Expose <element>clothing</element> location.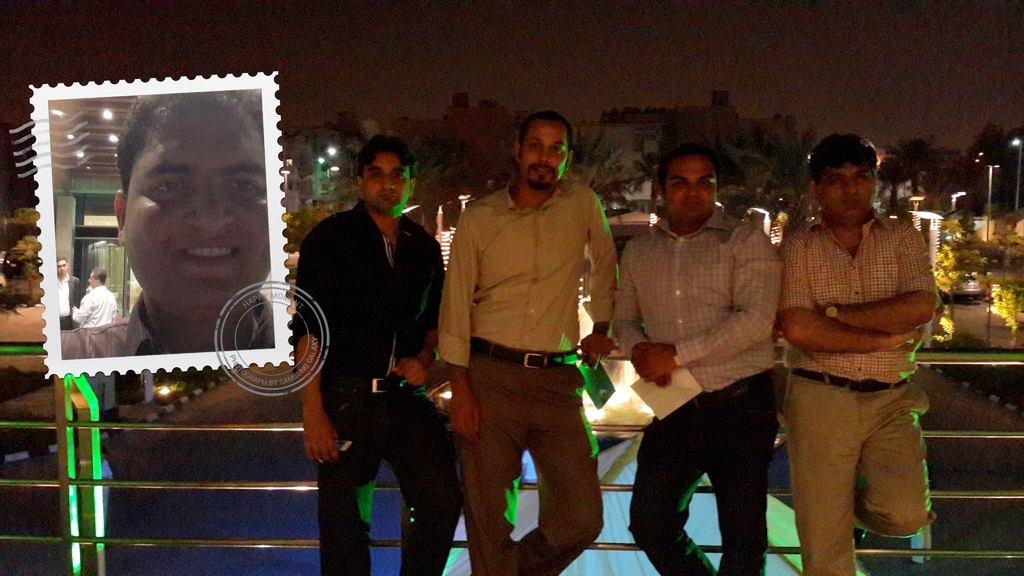
Exposed at box(316, 388, 463, 574).
